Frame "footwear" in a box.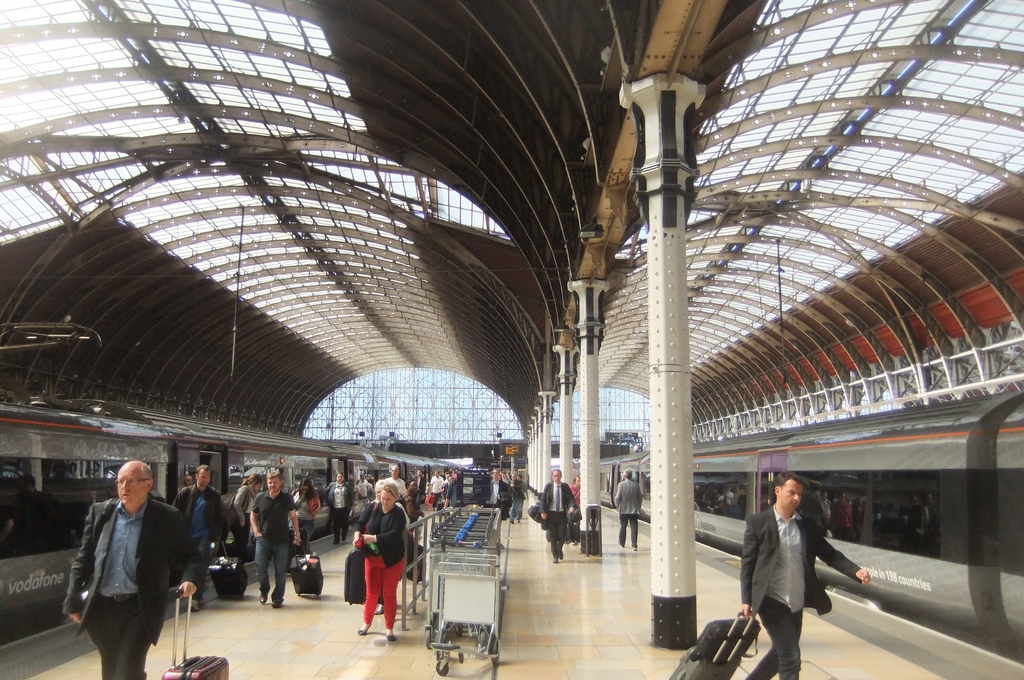
[257, 590, 271, 603].
